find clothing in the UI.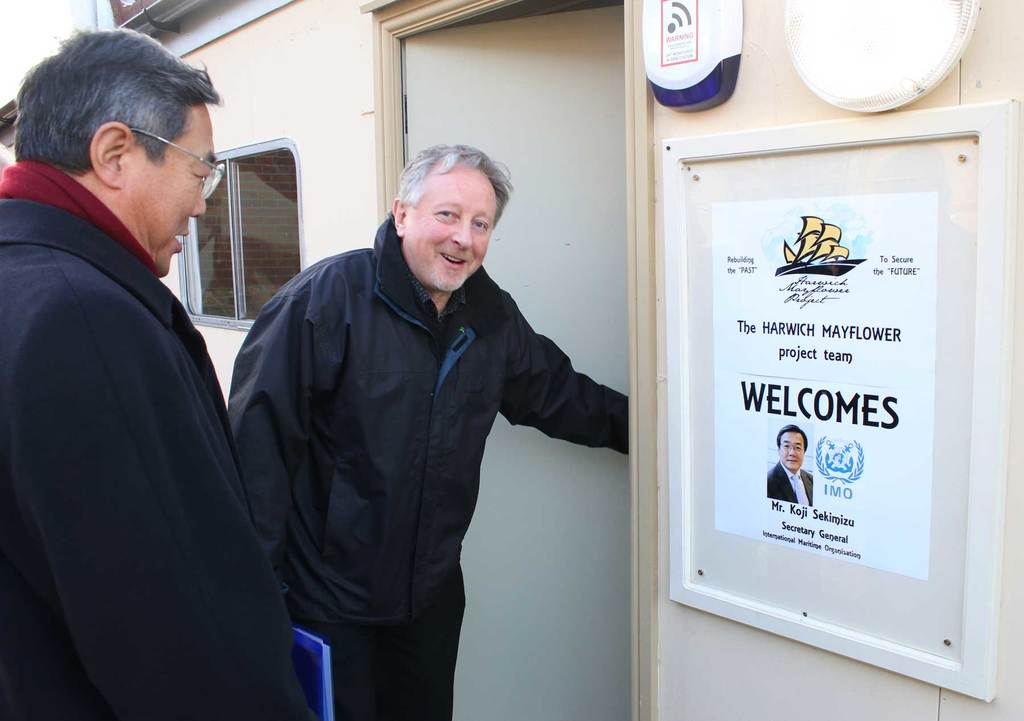
UI element at x1=767 y1=459 x2=815 y2=506.
